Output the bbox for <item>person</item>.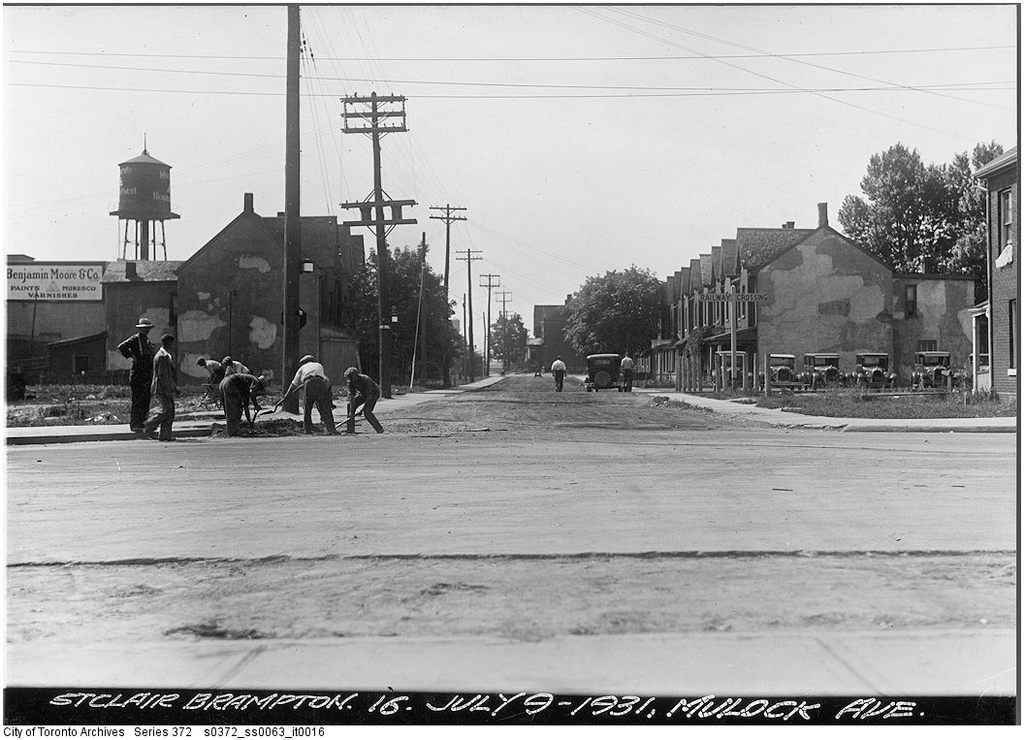
locate(151, 331, 183, 439).
